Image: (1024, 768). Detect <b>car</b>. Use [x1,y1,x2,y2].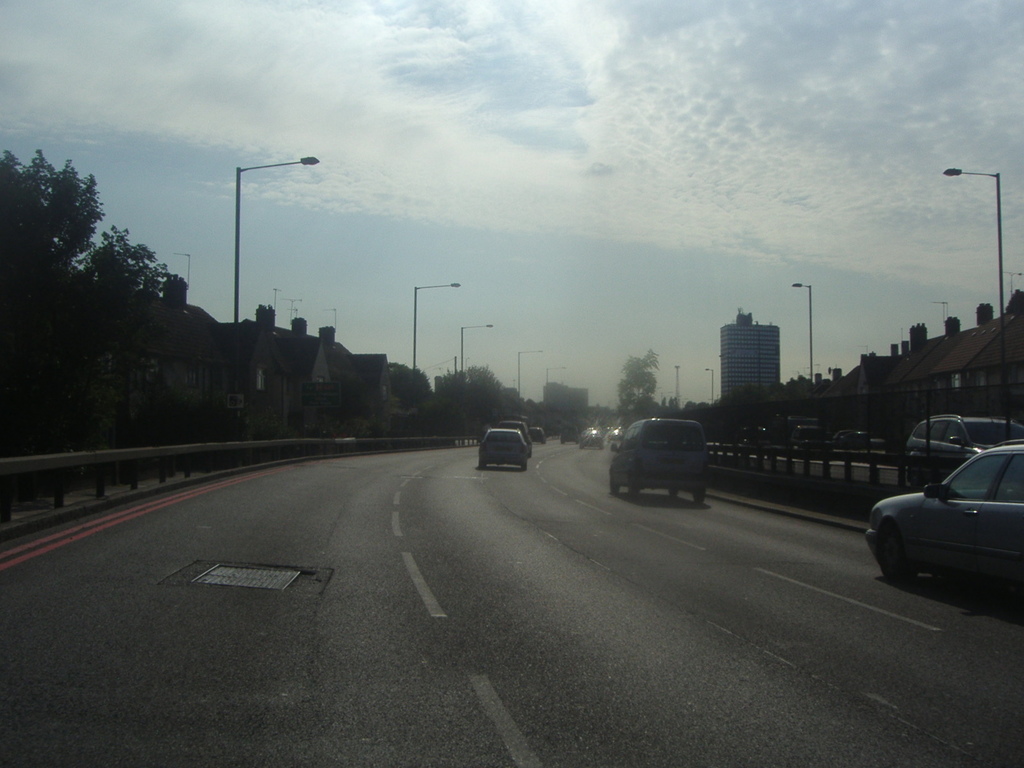
[607,419,715,500].
